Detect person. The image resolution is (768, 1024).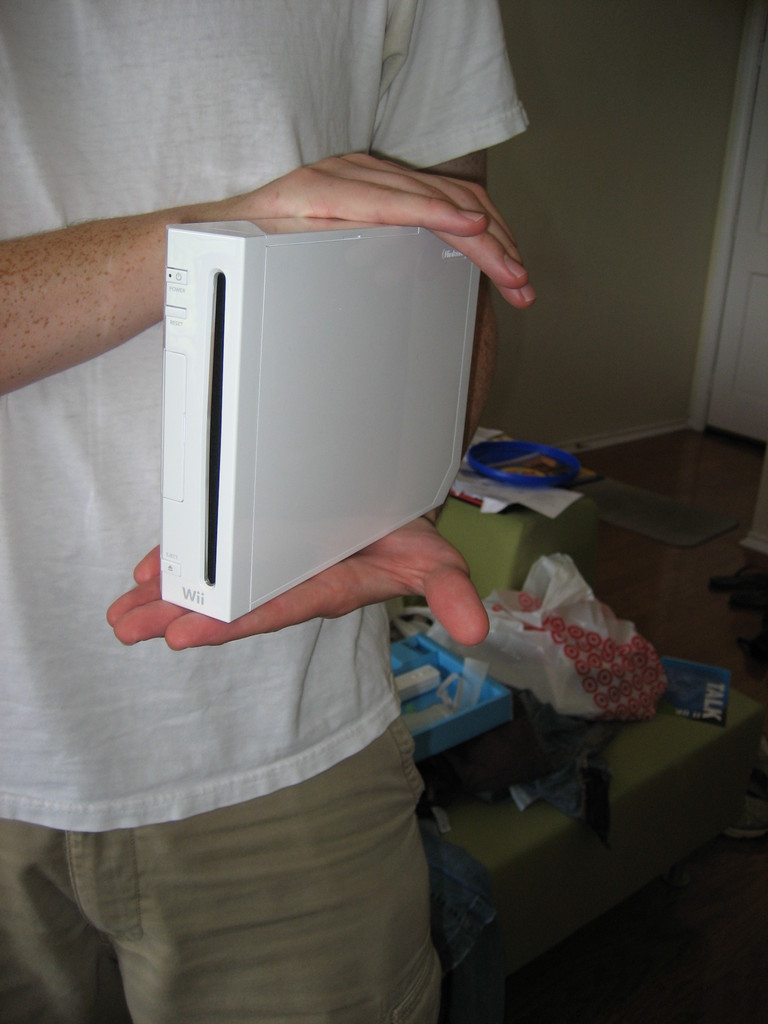
61, 114, 563, 910.
